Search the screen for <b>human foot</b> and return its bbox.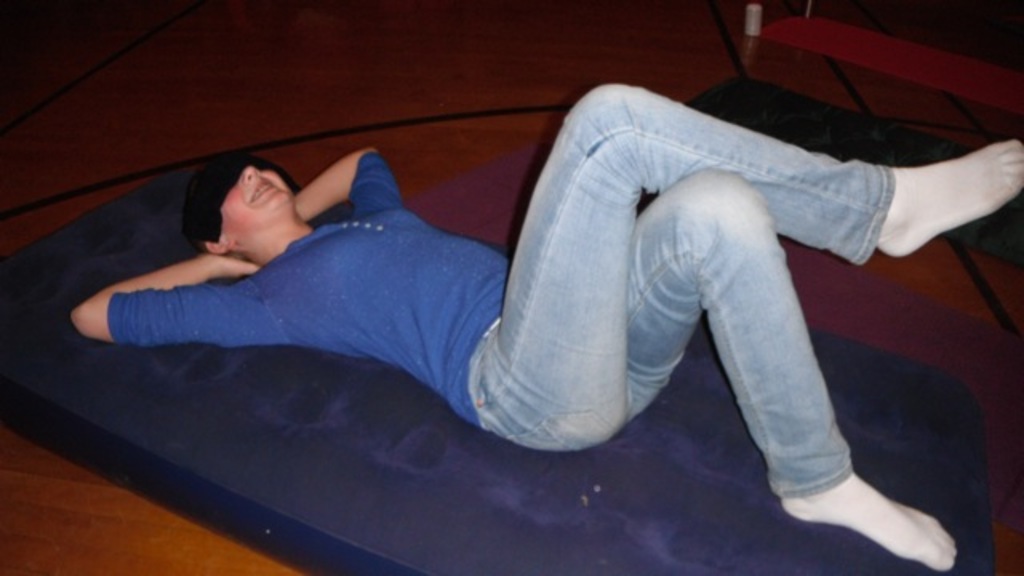
Found: 766:454:968:558.
